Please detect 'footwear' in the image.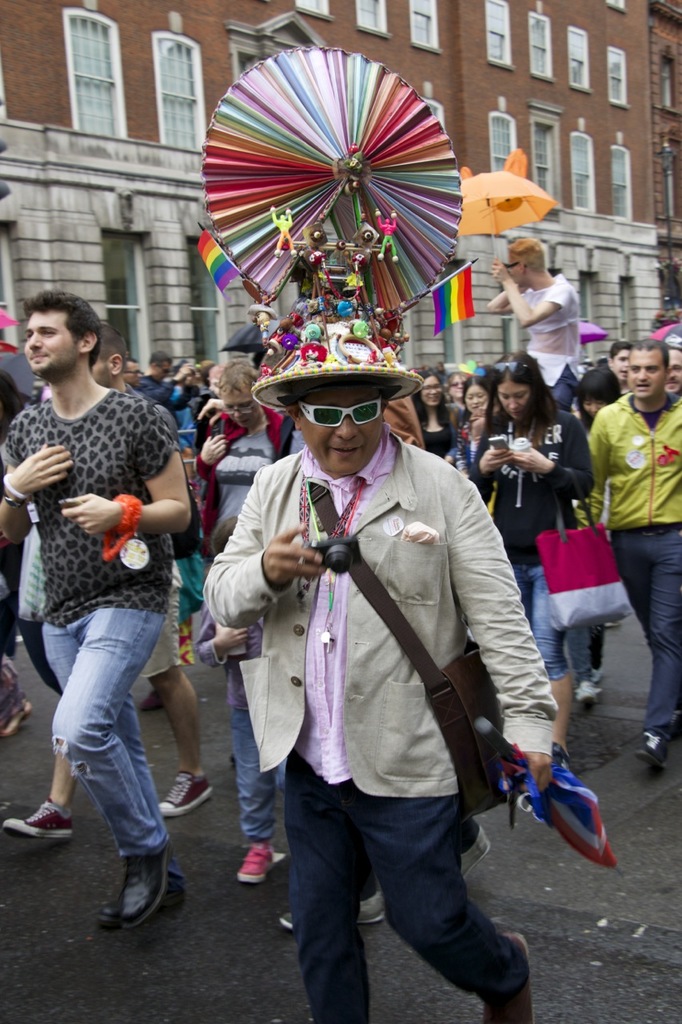
crop(634, 729, 672, 770).
